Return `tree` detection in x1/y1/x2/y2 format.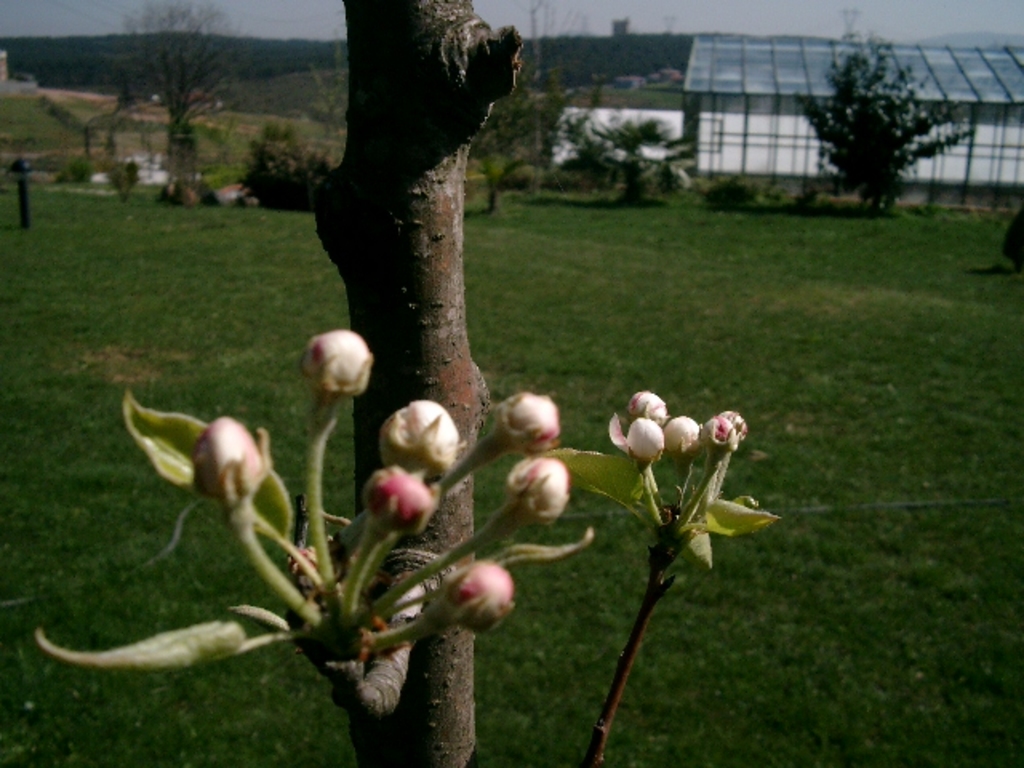
122/0/251/173.
